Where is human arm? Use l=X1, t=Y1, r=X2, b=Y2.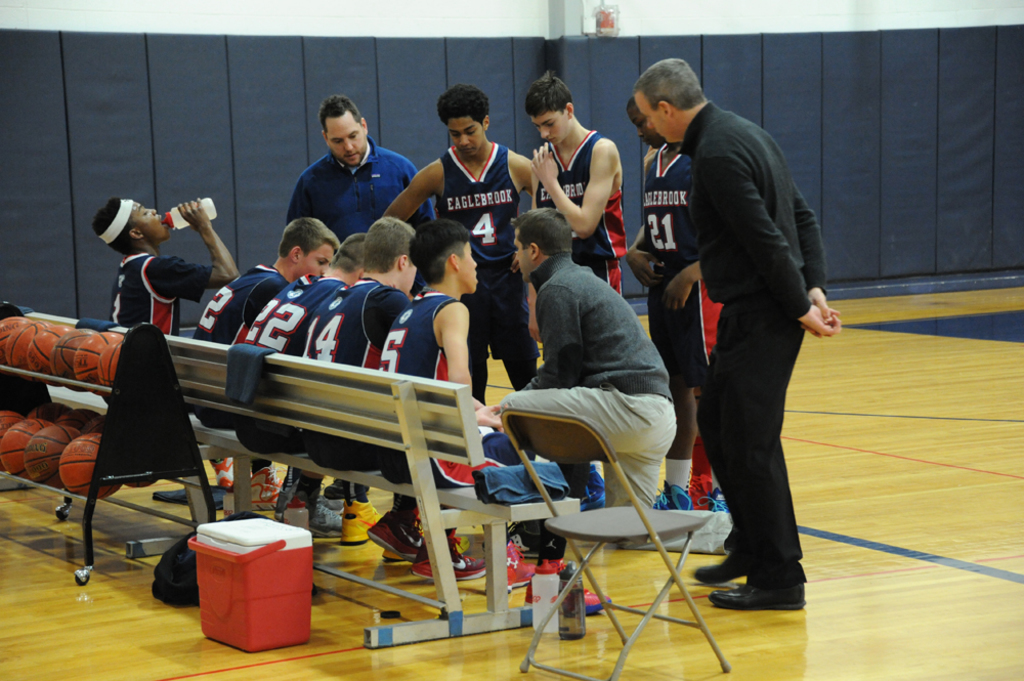
l=518, t=289, r=585, b=389.
